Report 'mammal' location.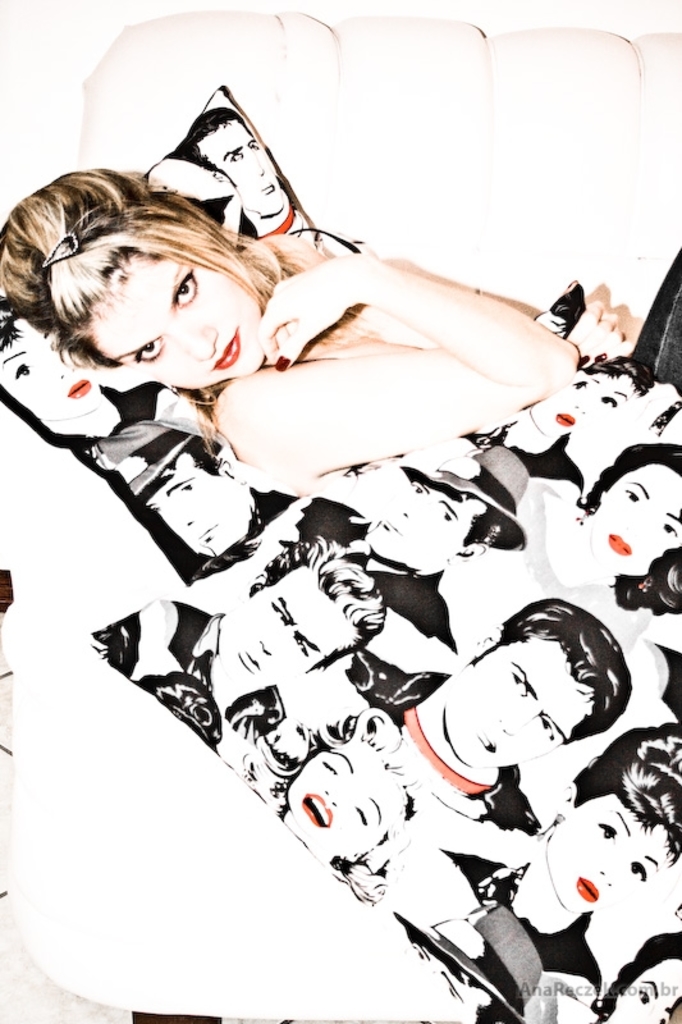
Report: <bbox>599, 929, 681, 1023</bbox>.
